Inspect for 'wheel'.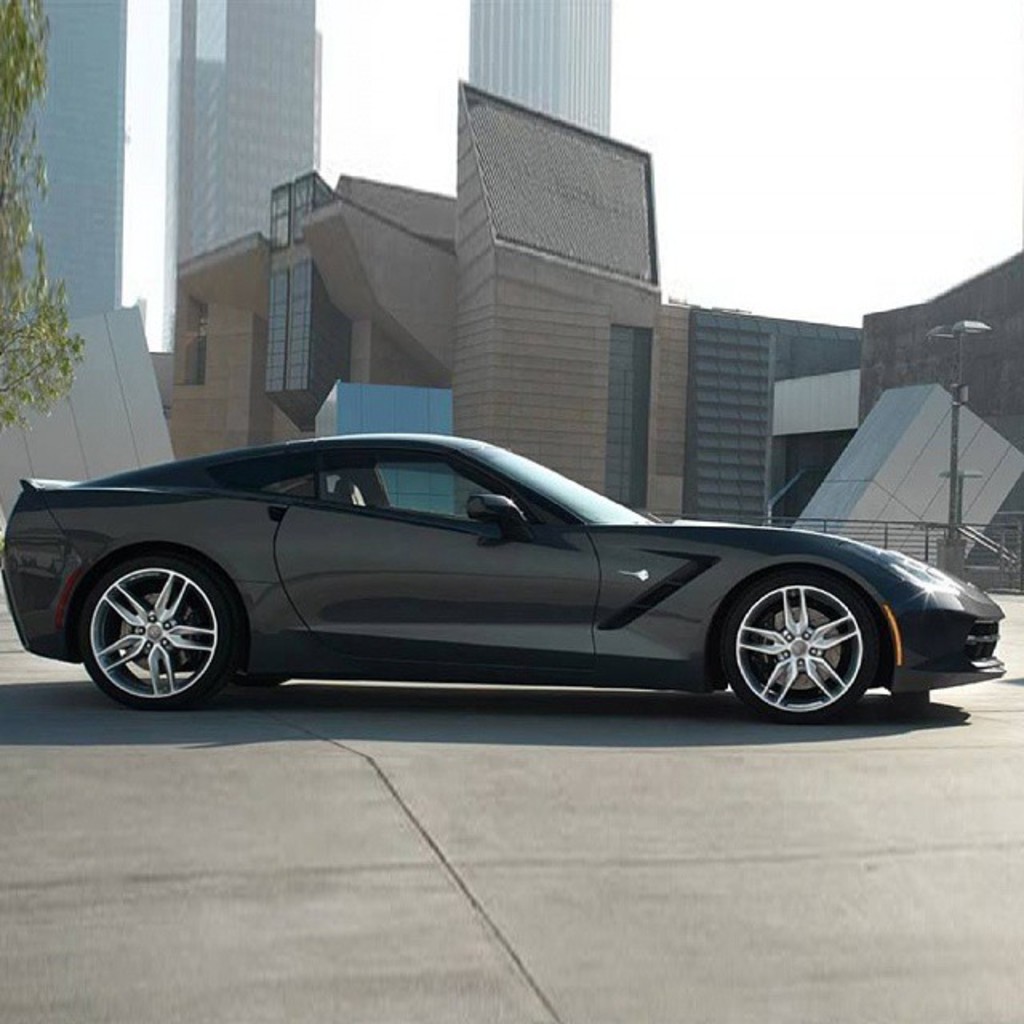
Inspection: <bbox>731, 570, 891, 707</bbox>.
